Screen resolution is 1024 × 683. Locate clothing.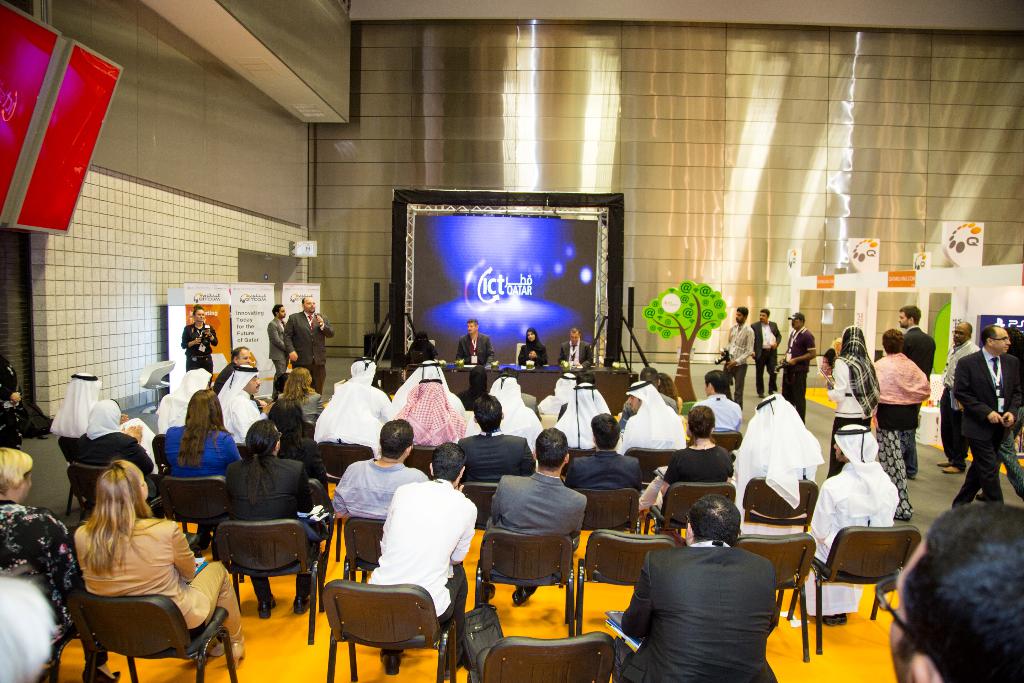
[left=456, top=338, right=493, bottom=385].
